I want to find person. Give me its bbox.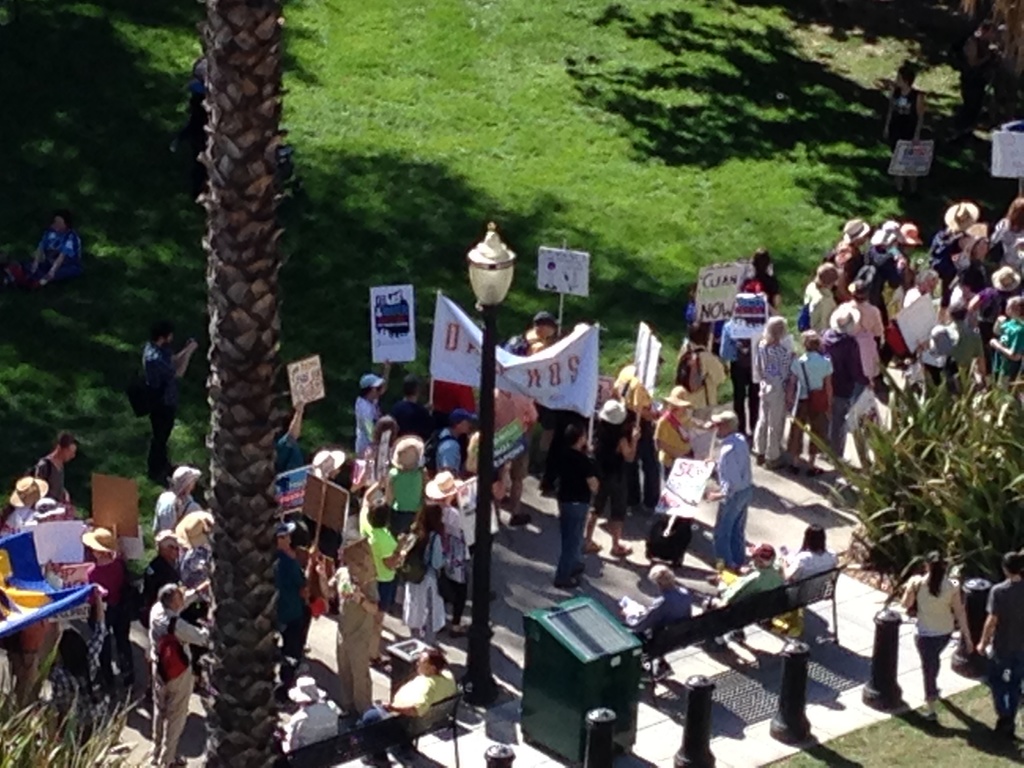
<region>961, 21, 1011, 119</region>.
